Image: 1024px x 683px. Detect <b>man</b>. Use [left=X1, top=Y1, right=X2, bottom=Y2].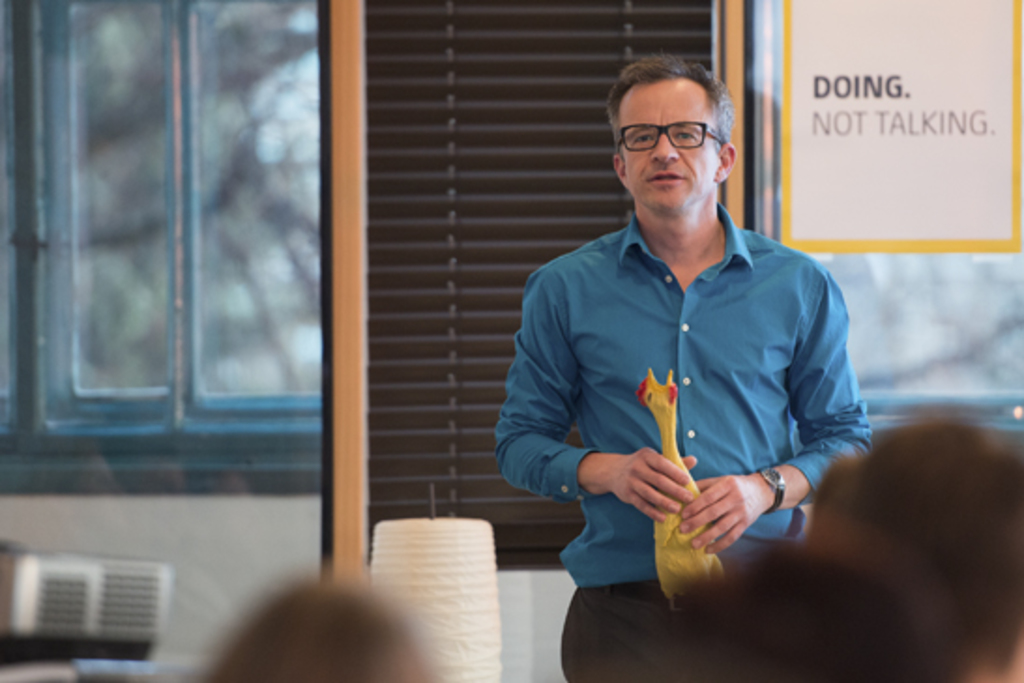
[left=492, top=51, right=878, bottom=681].
